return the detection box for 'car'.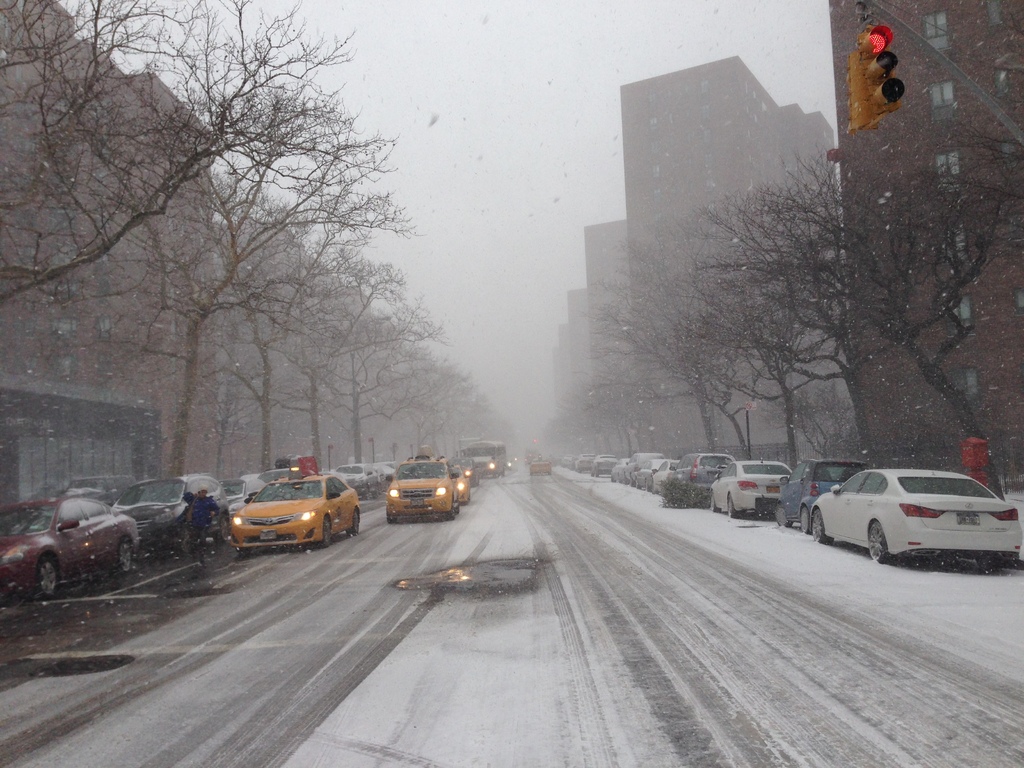
796 460 1017 574.
